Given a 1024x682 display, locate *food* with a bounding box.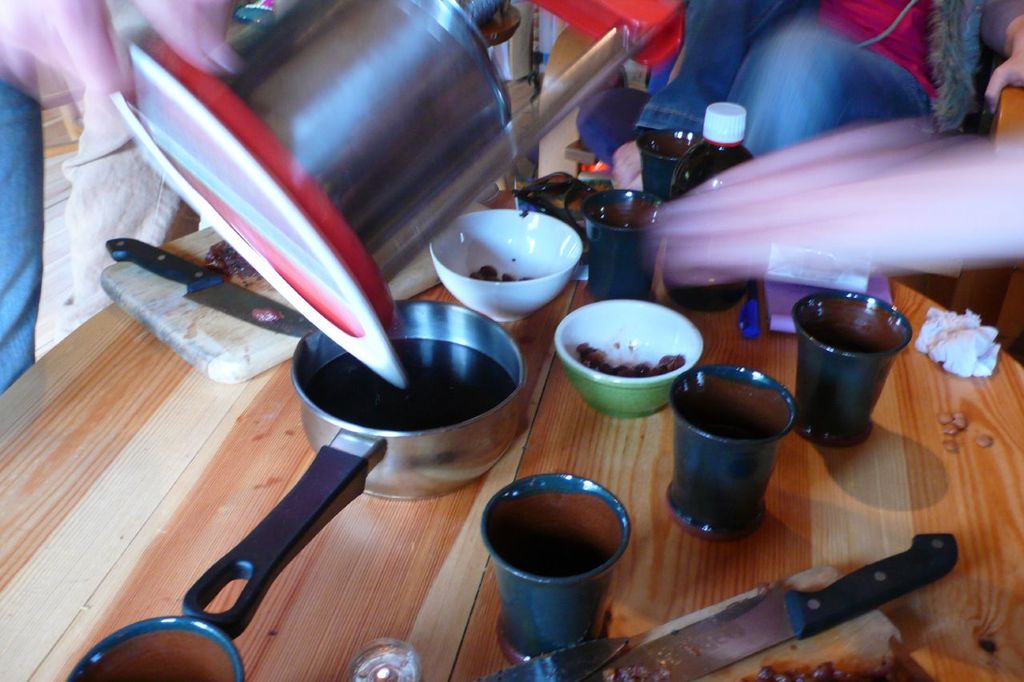
Located: bbox=(557, 287, 713, 400).
